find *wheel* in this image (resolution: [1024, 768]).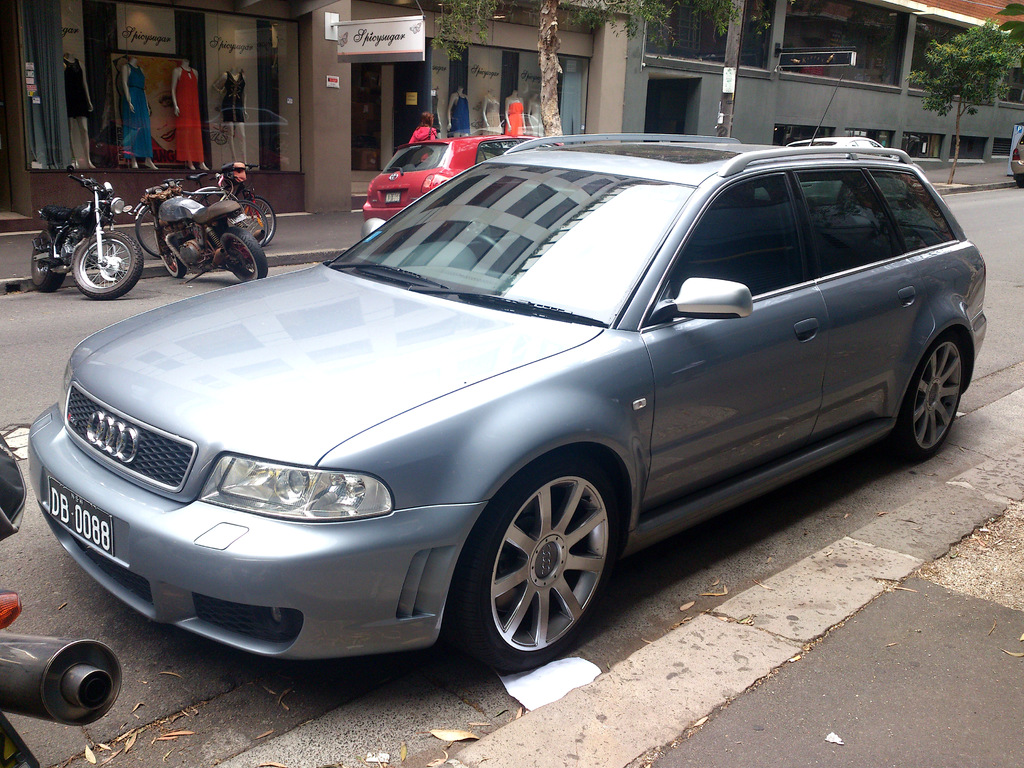
l=439, t=447, r=626, b=671.
